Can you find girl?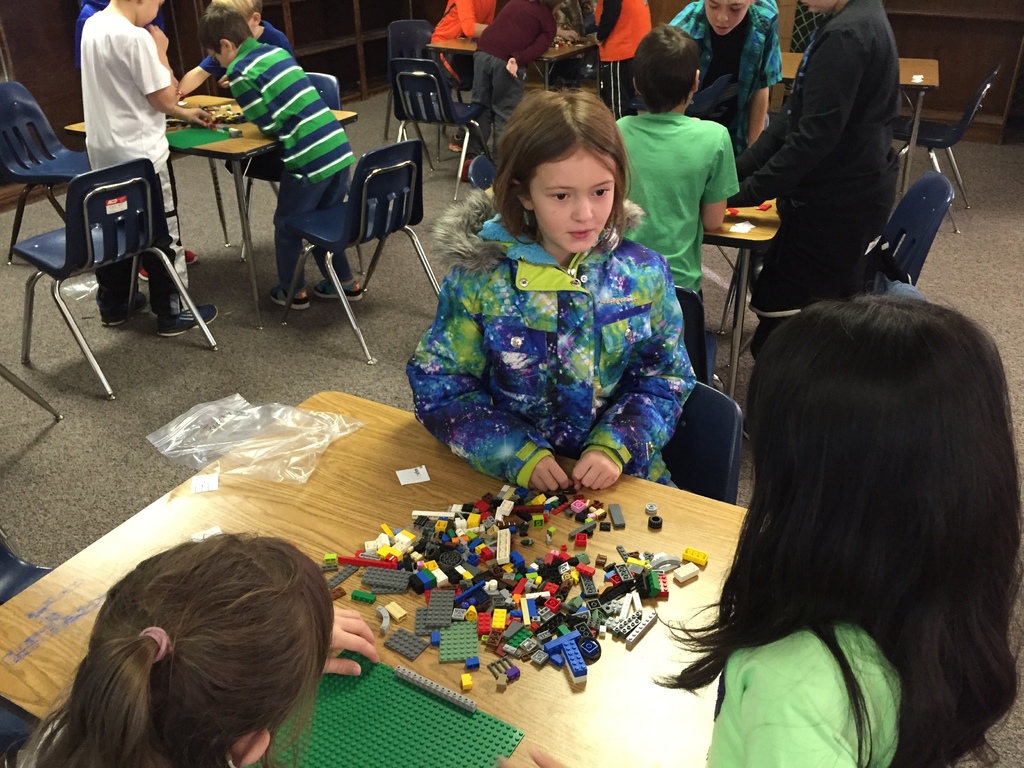
Yes, bounding box: pyautogui.locateOnScreen(652, 289, 1023, 767).
